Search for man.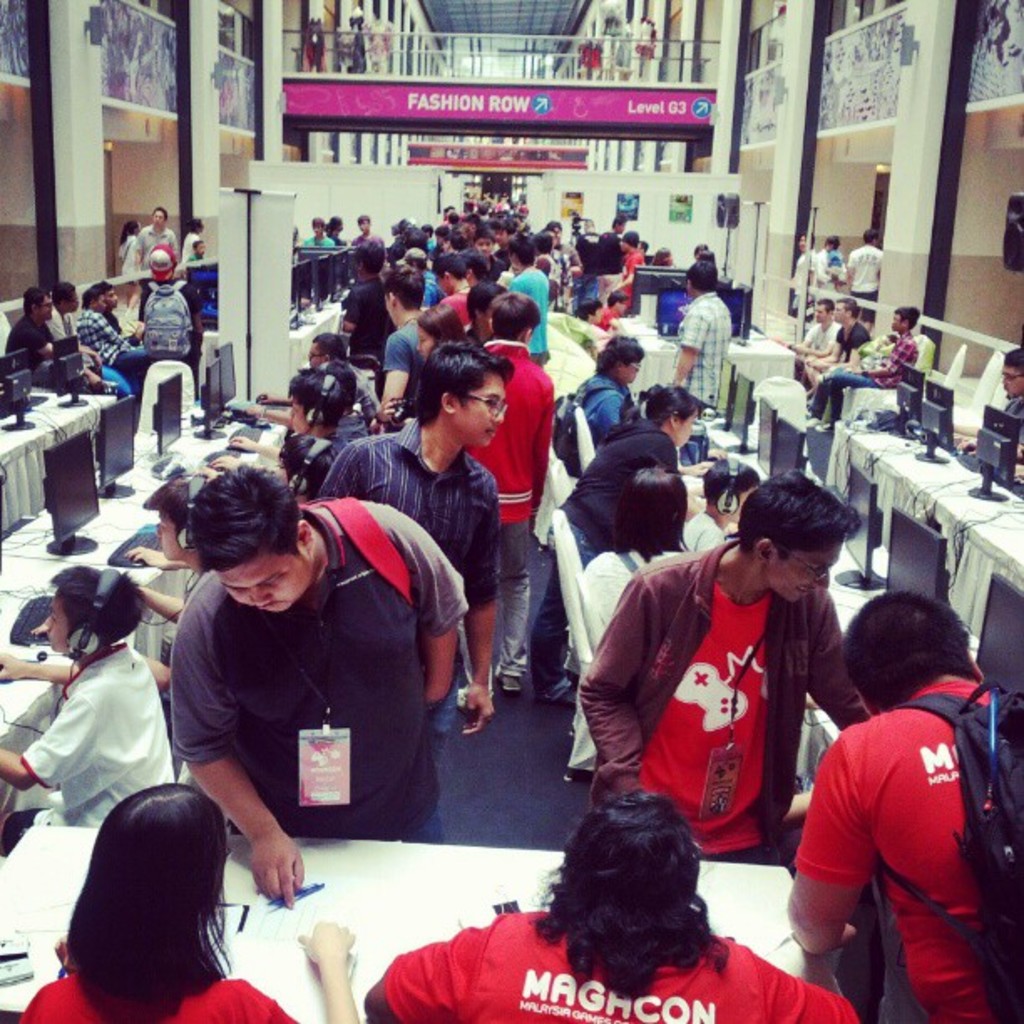
Found at 790,301,840,370.
